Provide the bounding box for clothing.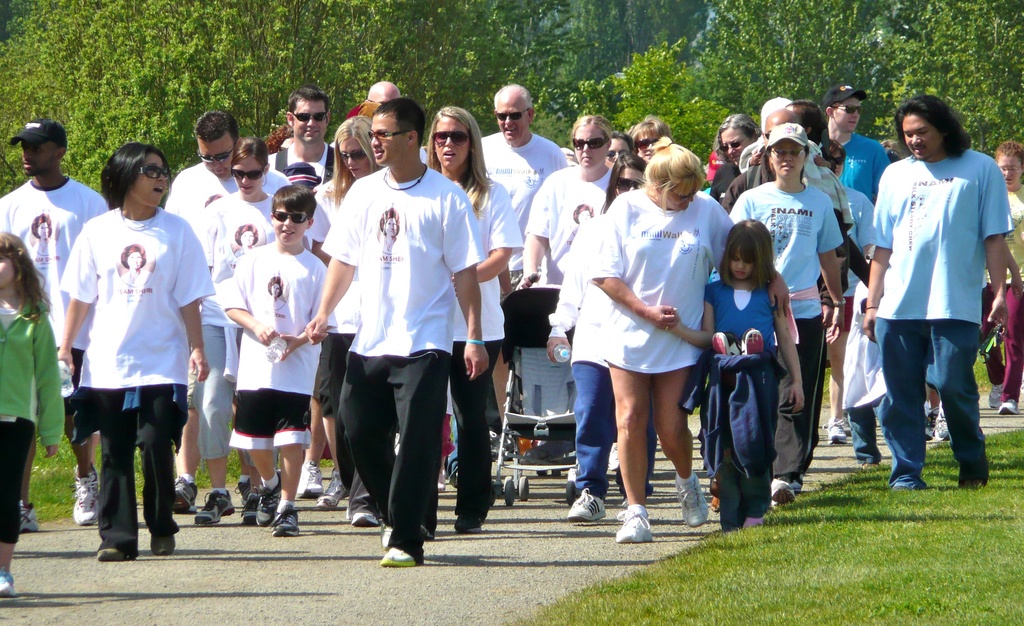
{"left": 196, "top": 188, "right": 309, "bottom": 462}.
